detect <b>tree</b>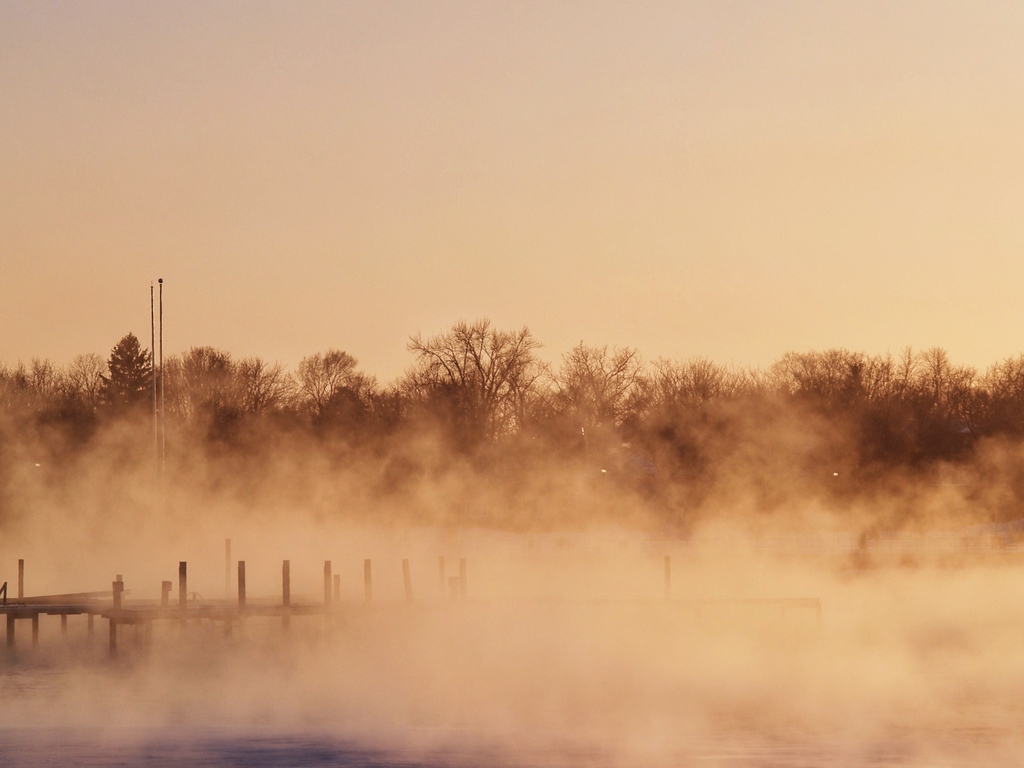
x1=153, y1=358, x2=190, y2=424
